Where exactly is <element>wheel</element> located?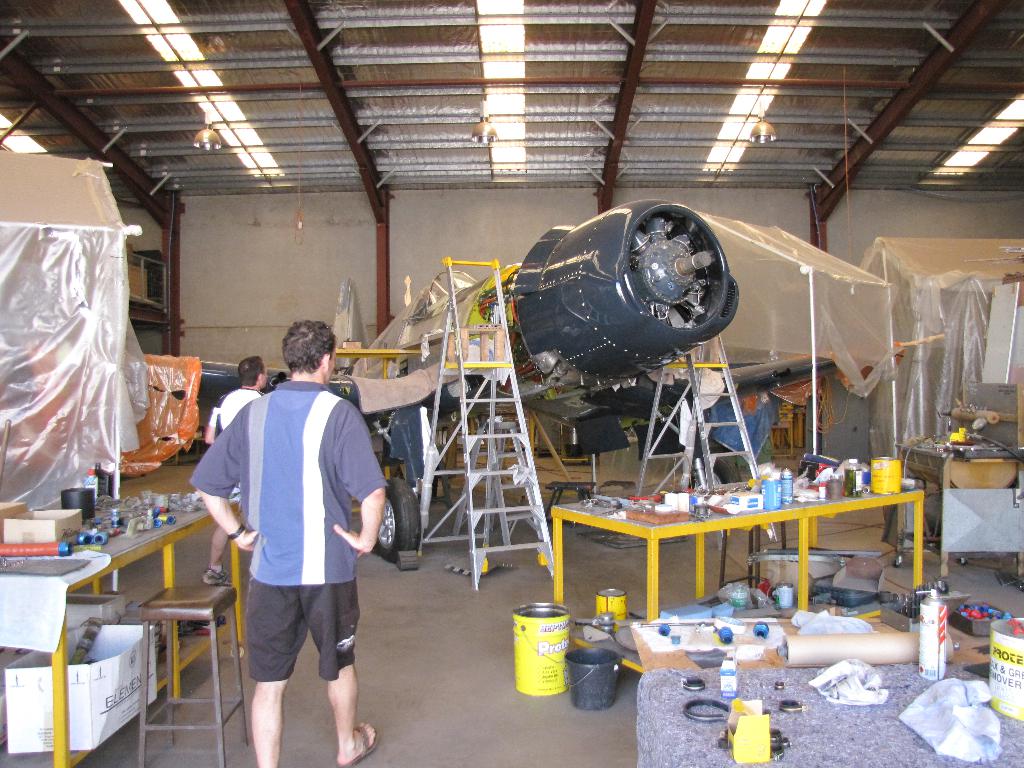
Its bounding box is x1=692, y1=452, x2=739, y2=490.
